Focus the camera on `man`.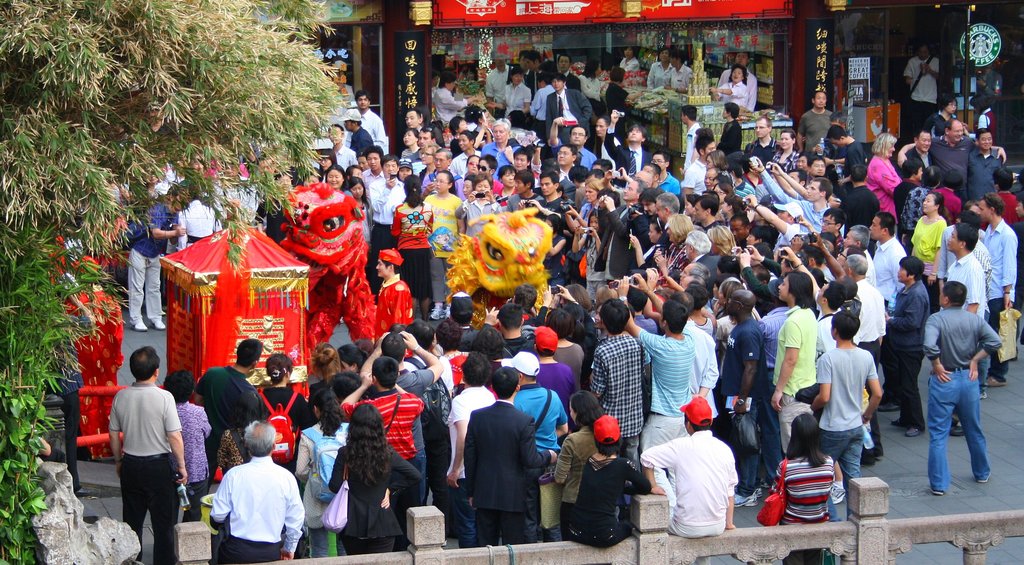
Focus region: [535,72,594,144].
